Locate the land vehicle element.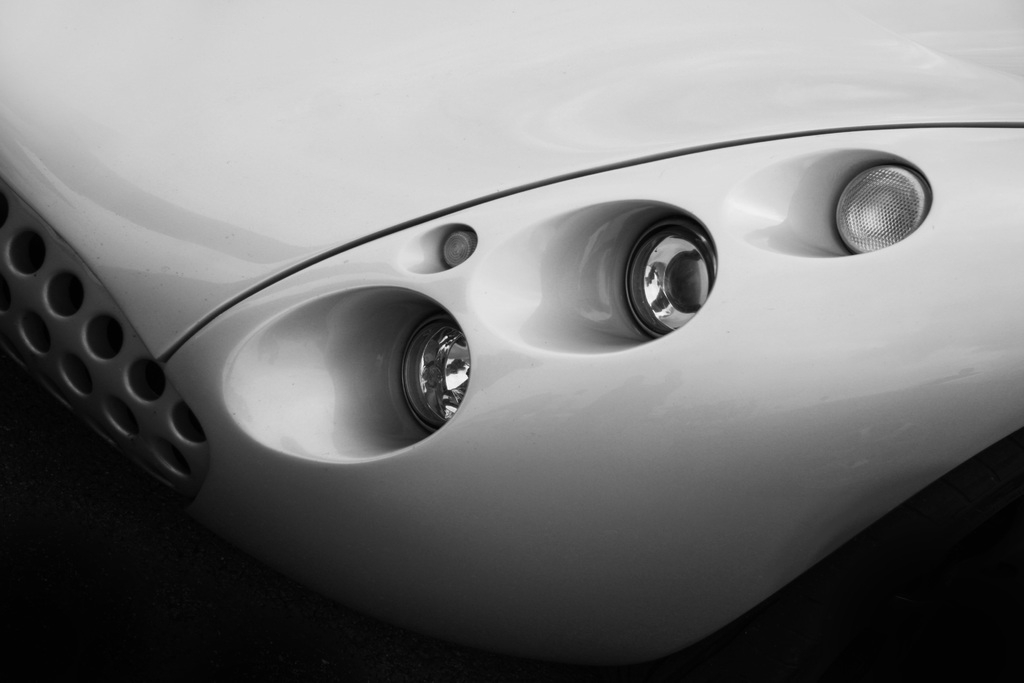
Element bbox: select_region(0, 69, 1023, 682).
